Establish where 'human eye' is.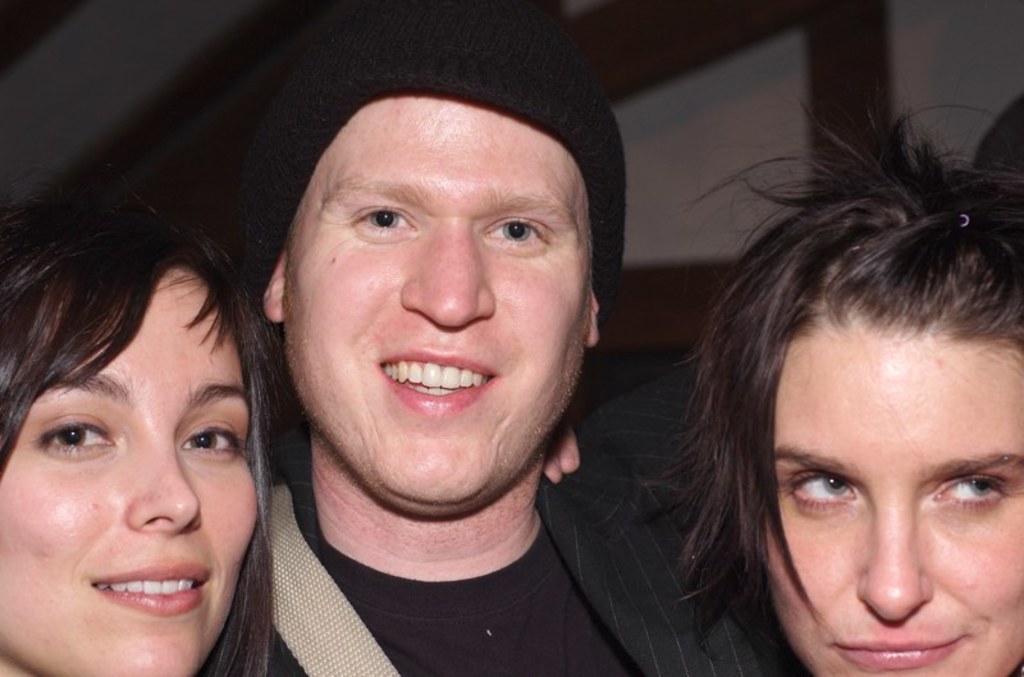
Established at <box>927,466,1014,518</box>.
